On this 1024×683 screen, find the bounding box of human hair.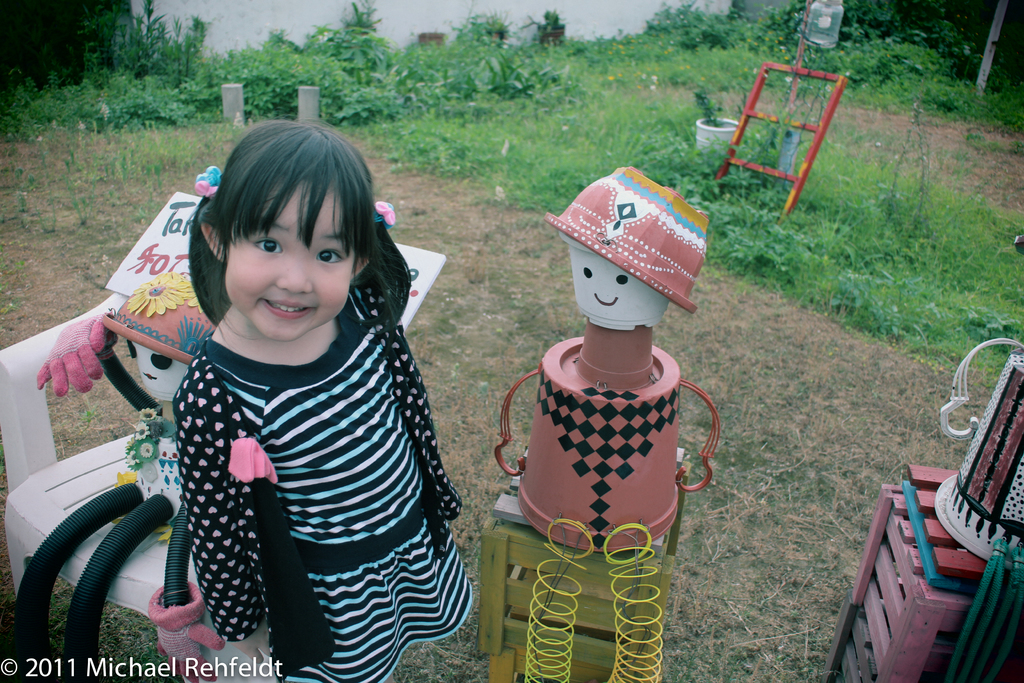
Bounding box: left=186, top=106, right=383, bottom=331.
